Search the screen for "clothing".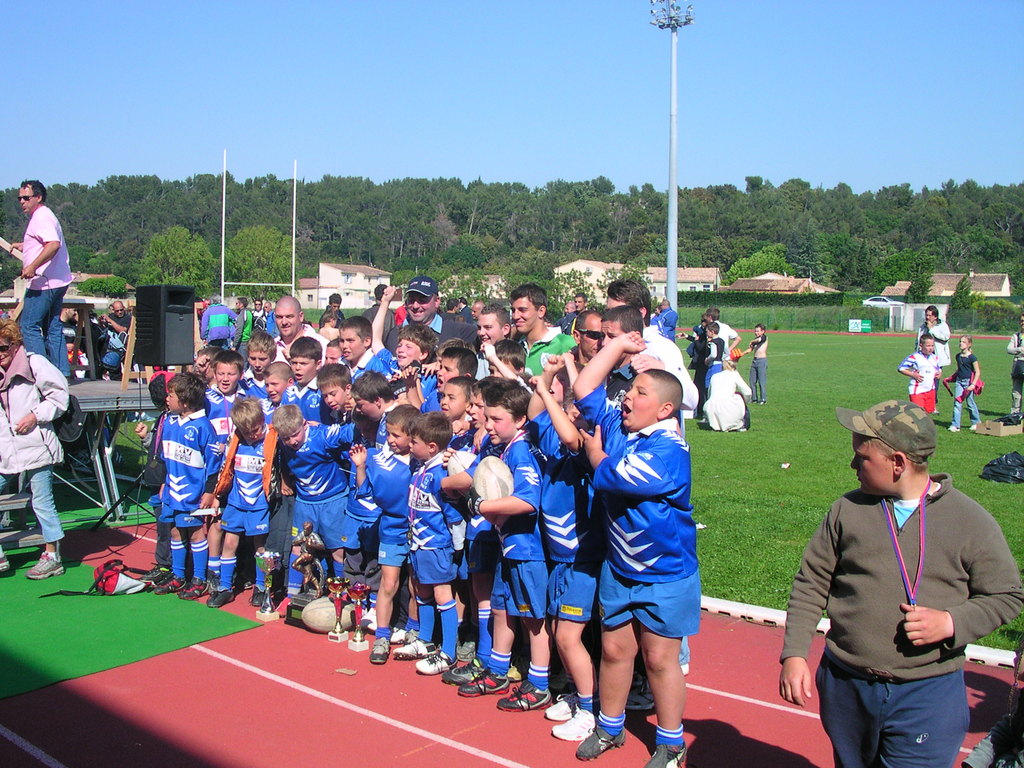
Found at 156 405 171 571.
